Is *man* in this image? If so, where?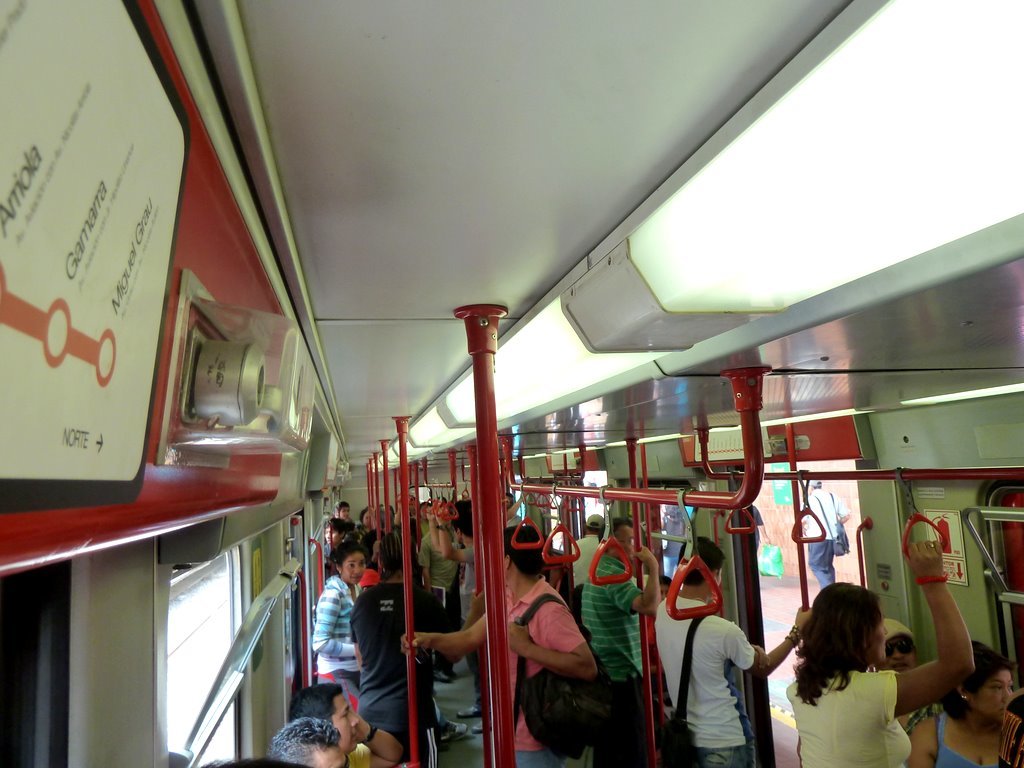
Yes, at (x1=579, y1=513, x2=664, y2=767).
